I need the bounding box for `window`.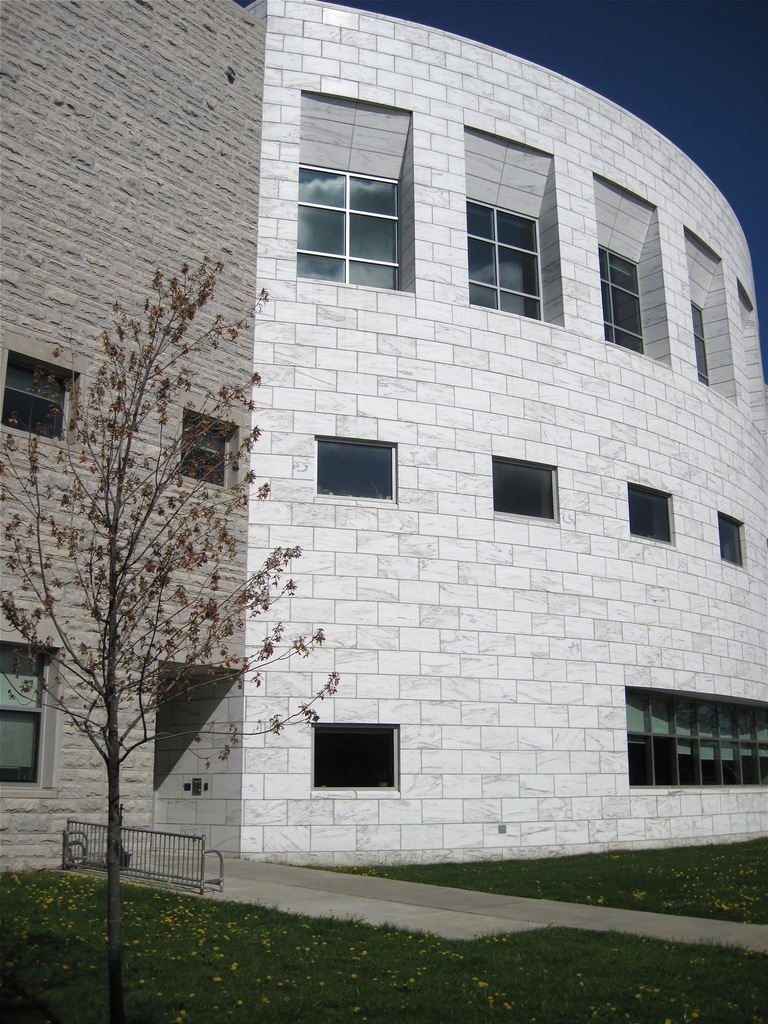
Here it is: (461,116,553,332).
